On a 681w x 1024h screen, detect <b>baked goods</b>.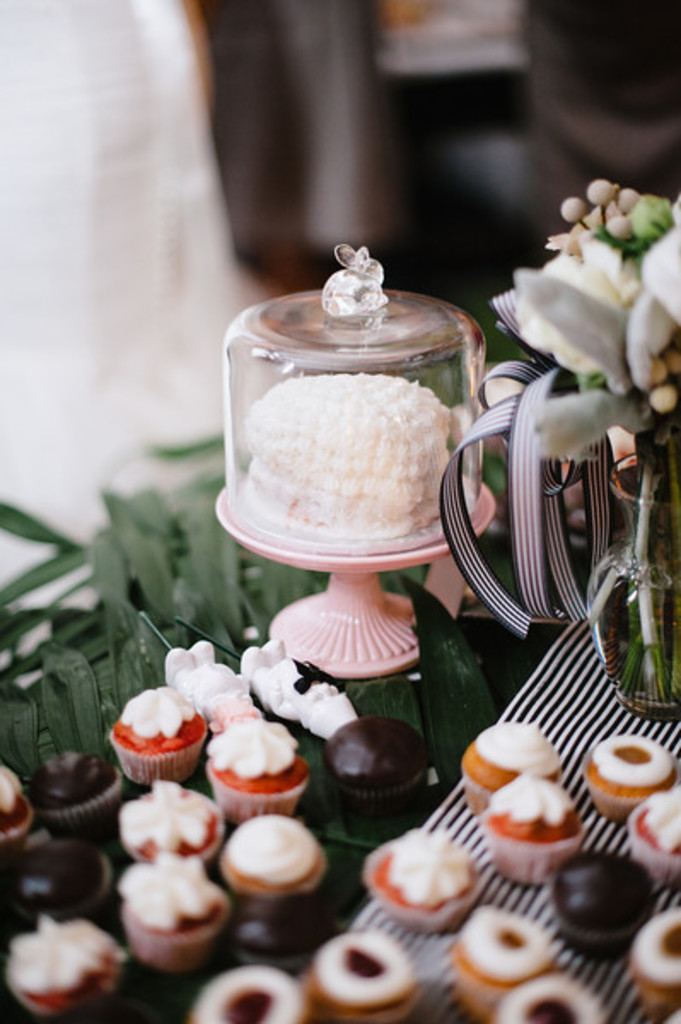
locate(116, 782, 222, 858).
